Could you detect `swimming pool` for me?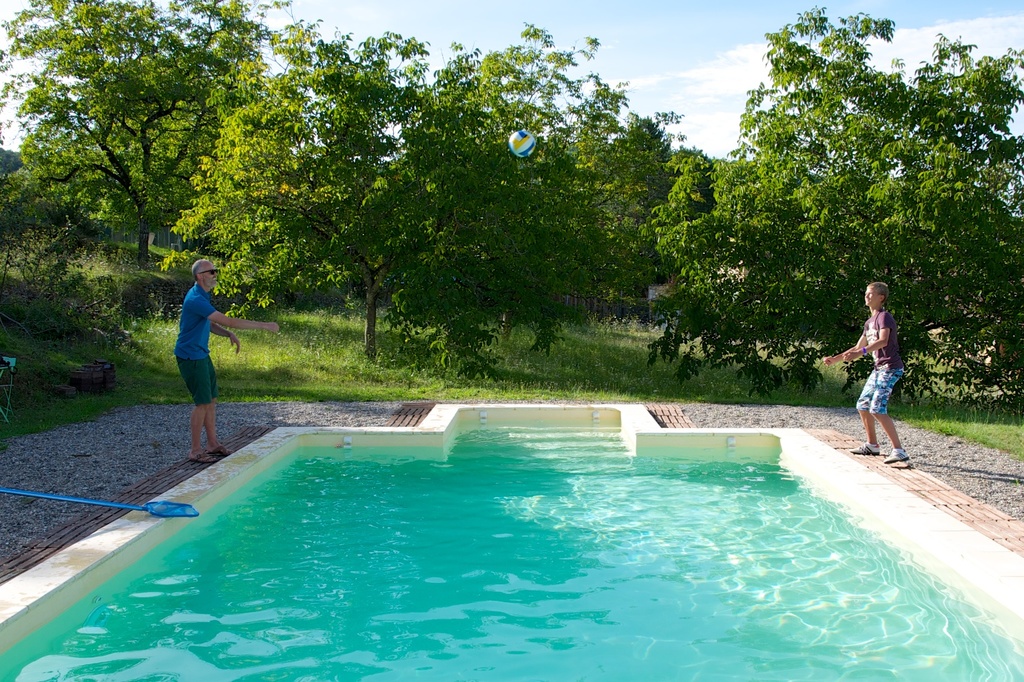
Detection result: region(48, 365, 986, 679).
